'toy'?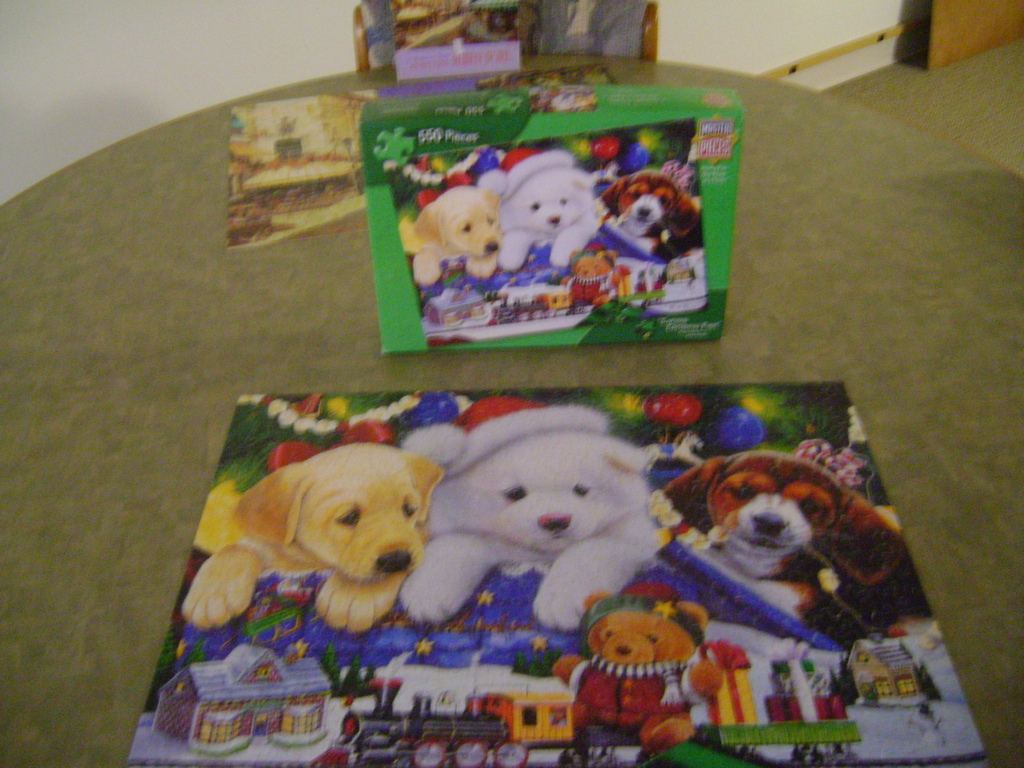
[845,636,930,707]
